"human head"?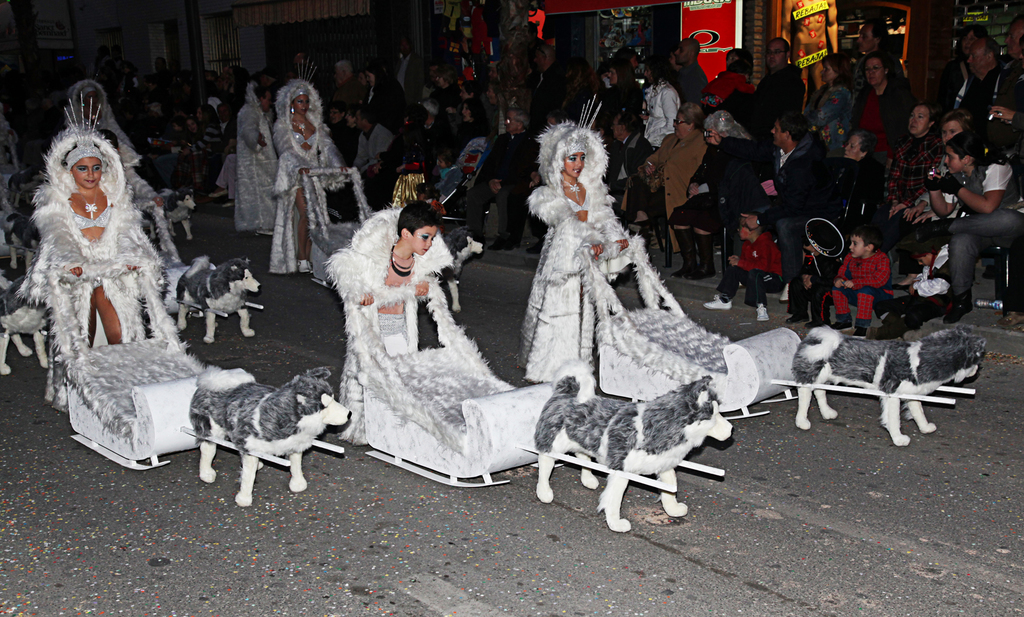
(x1=216, y1=103, x2=233, y2=127)
